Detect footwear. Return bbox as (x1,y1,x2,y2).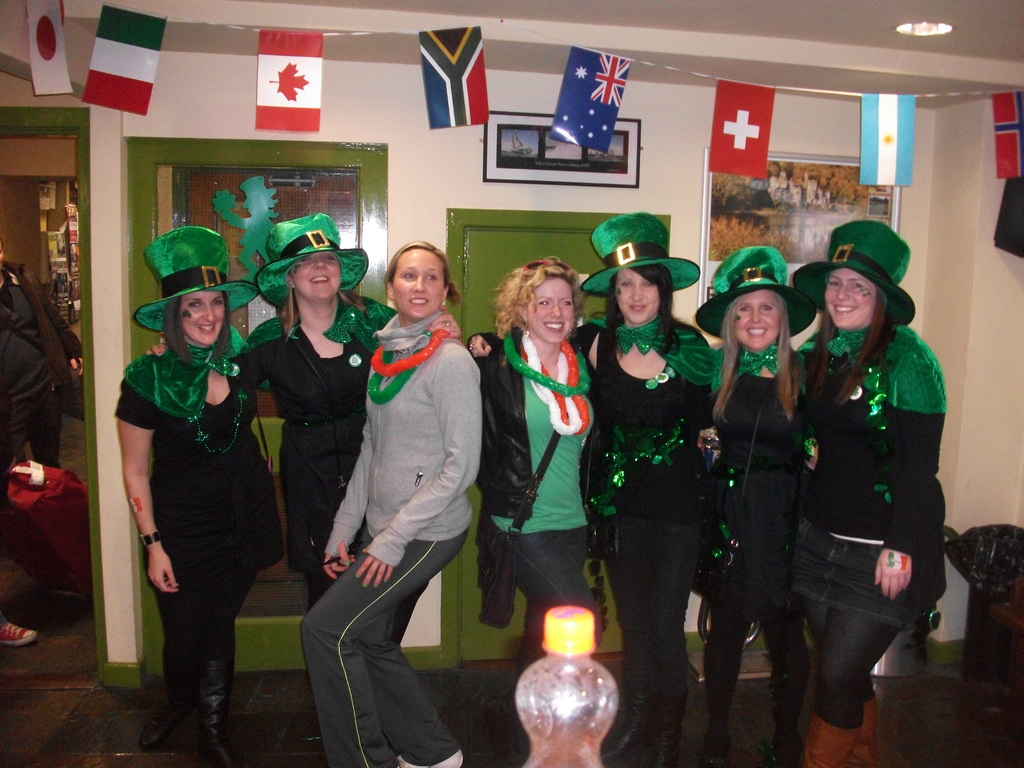
(395,749,467,767).
